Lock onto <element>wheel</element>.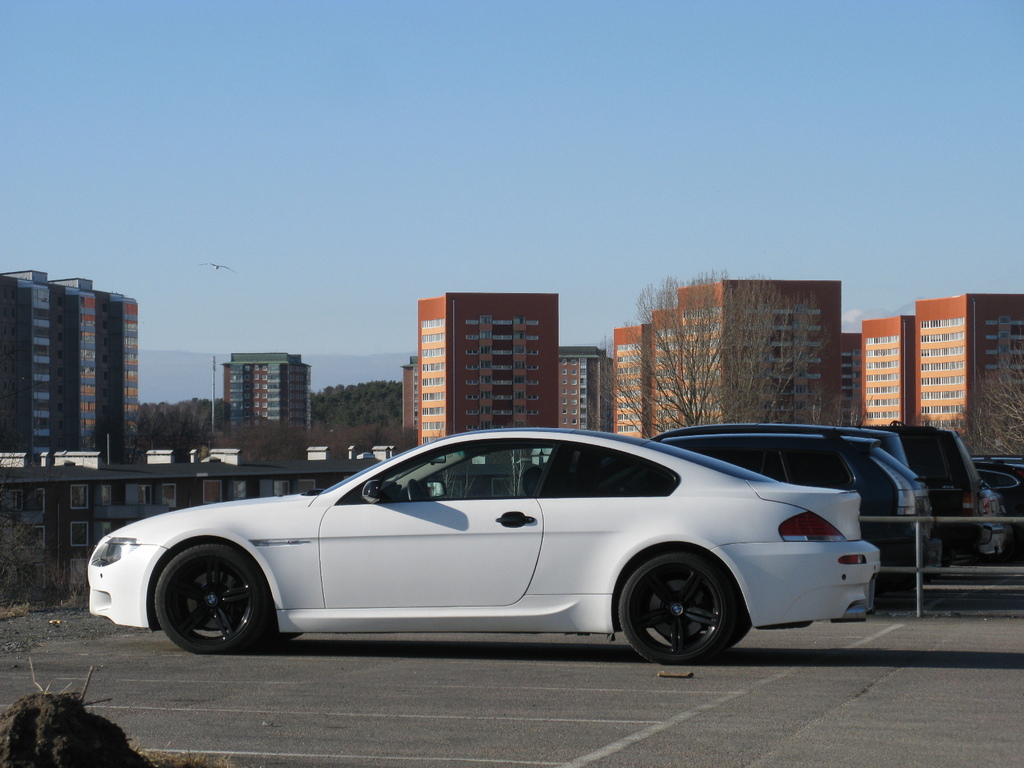
Locked: bbox=(656, 605, 750, 647).
